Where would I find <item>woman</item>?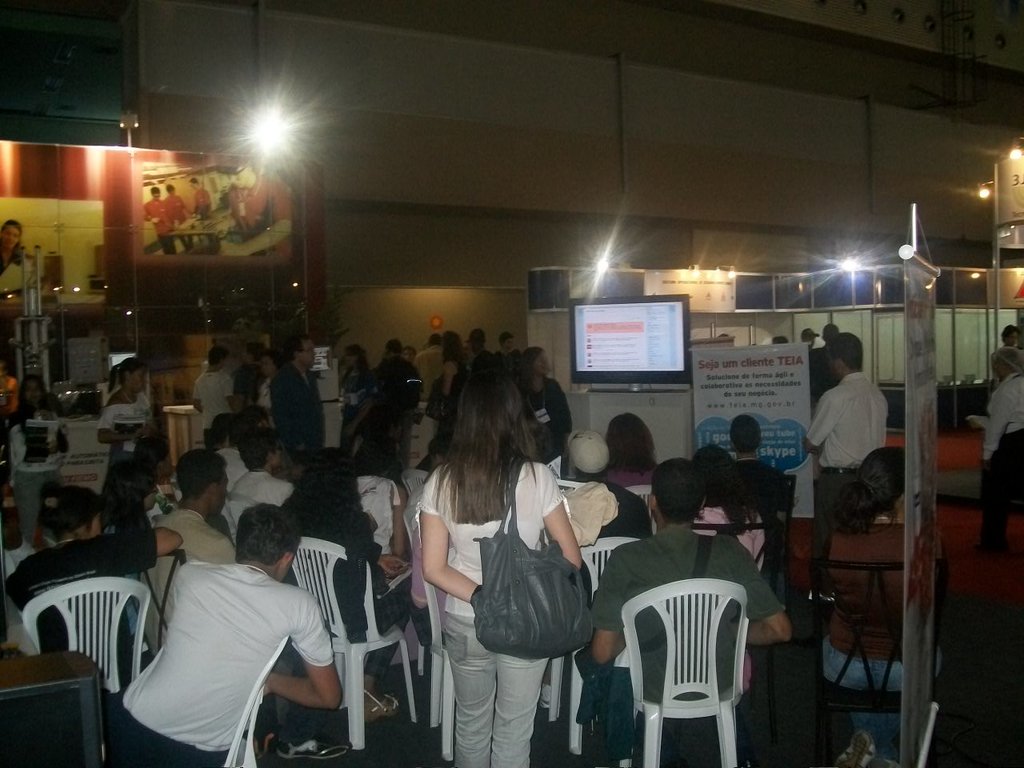
At 275/446/414/725.
